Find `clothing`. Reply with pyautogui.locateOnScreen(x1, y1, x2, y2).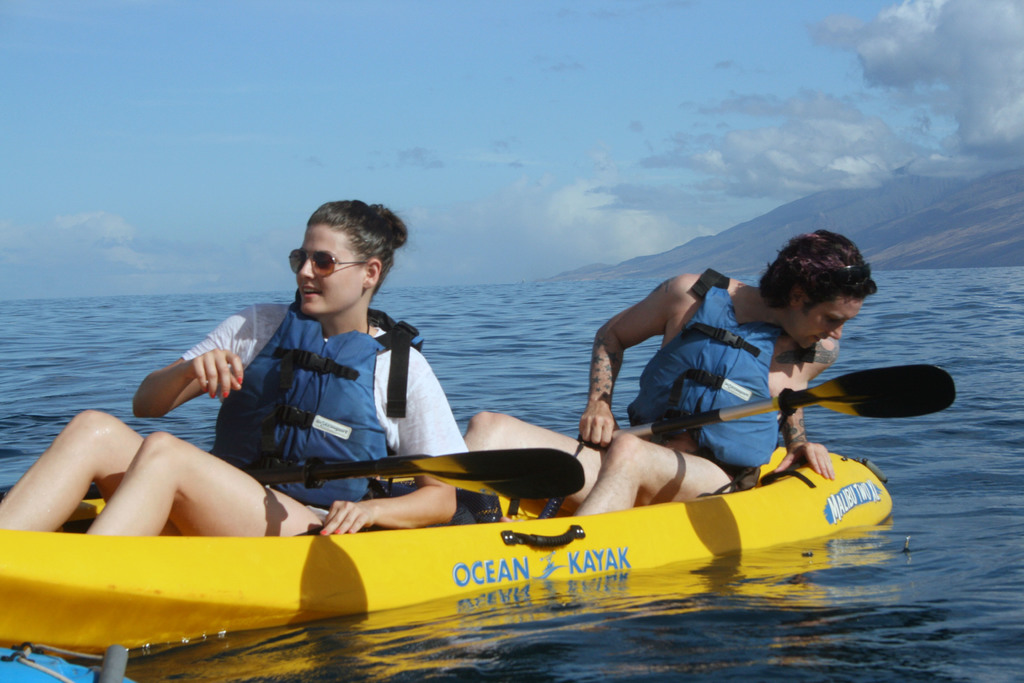
pyautogui.locateOnScreen(200, 276, 455, 486).
